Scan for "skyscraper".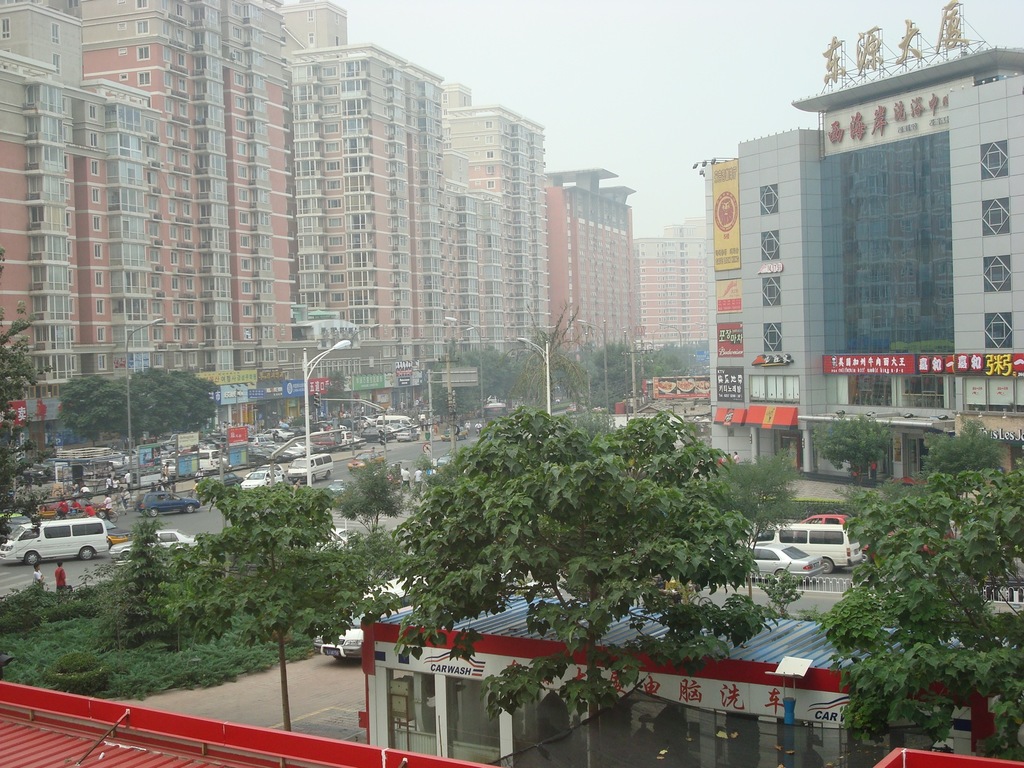
Scan result: select_region(39, 38, 581, 428).
